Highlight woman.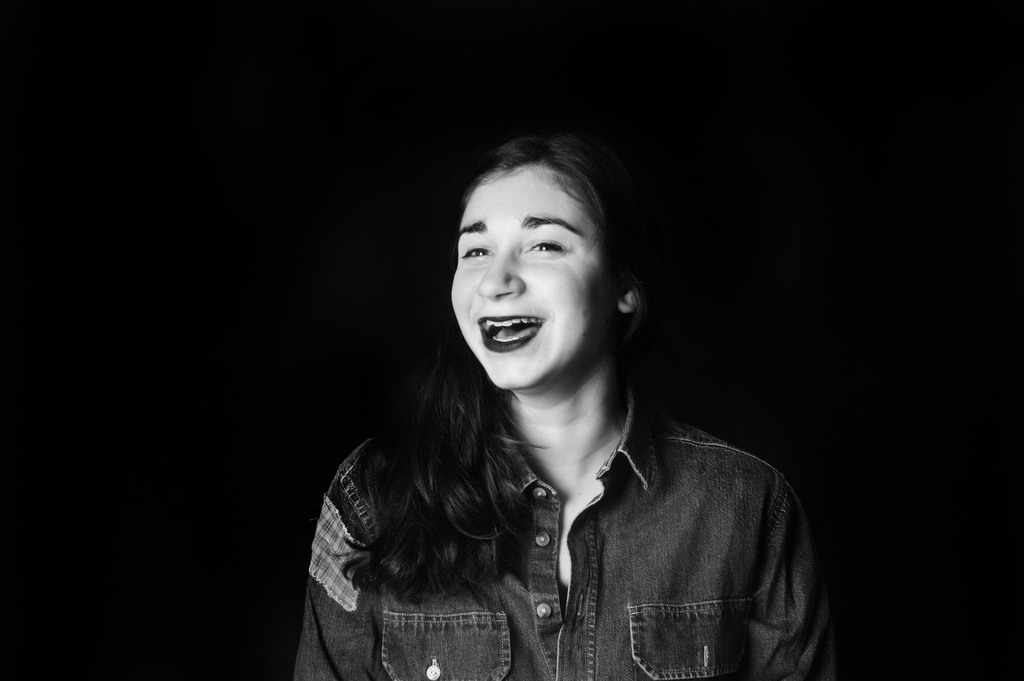
Highlighted region: box(283, 122, 845, 672).
